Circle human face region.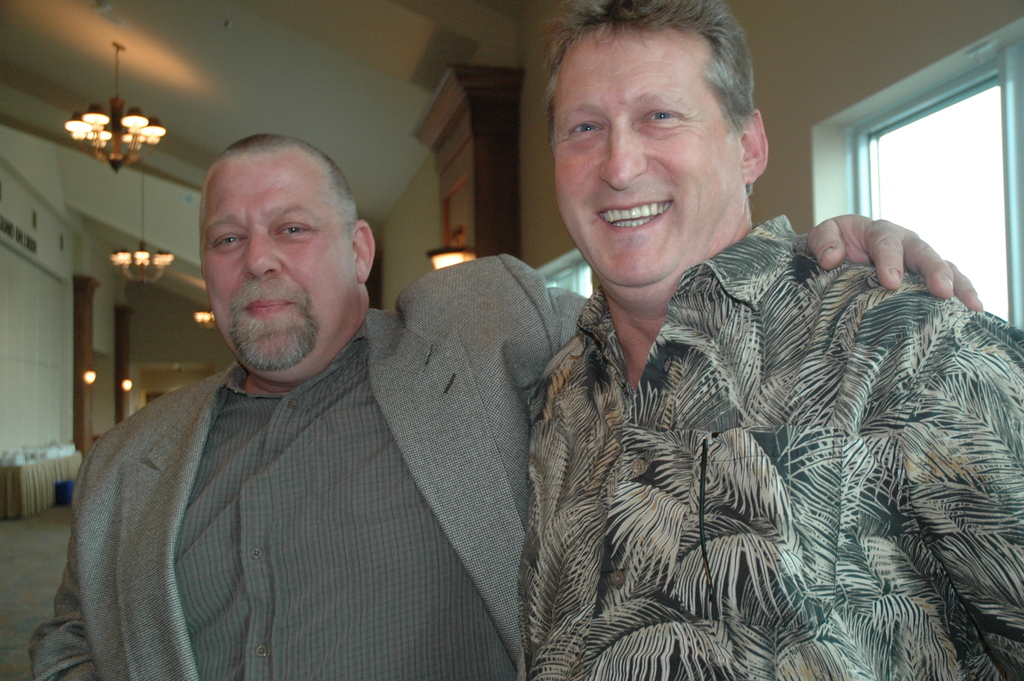
Region: region(557, 34, 742, 290).
